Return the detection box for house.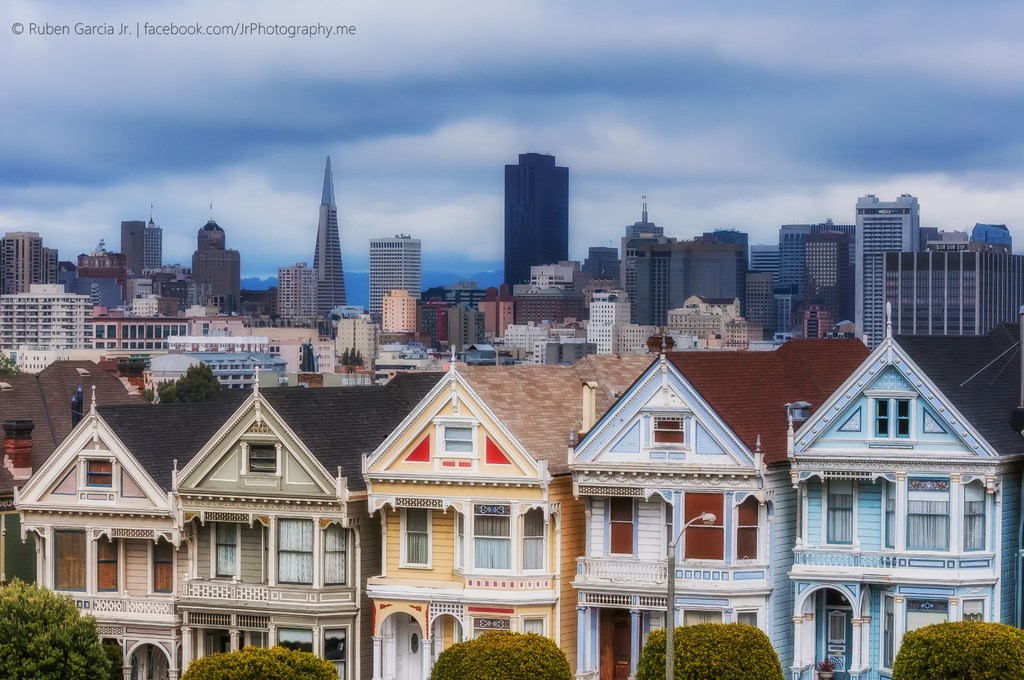
(683, 220, 751, 331).
